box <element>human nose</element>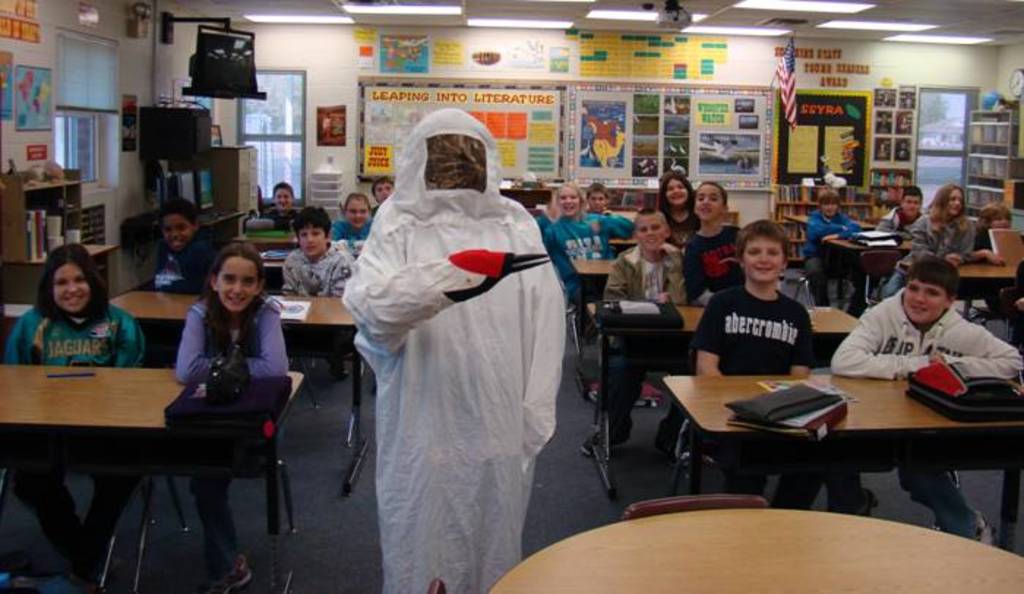
66/279/78/288
